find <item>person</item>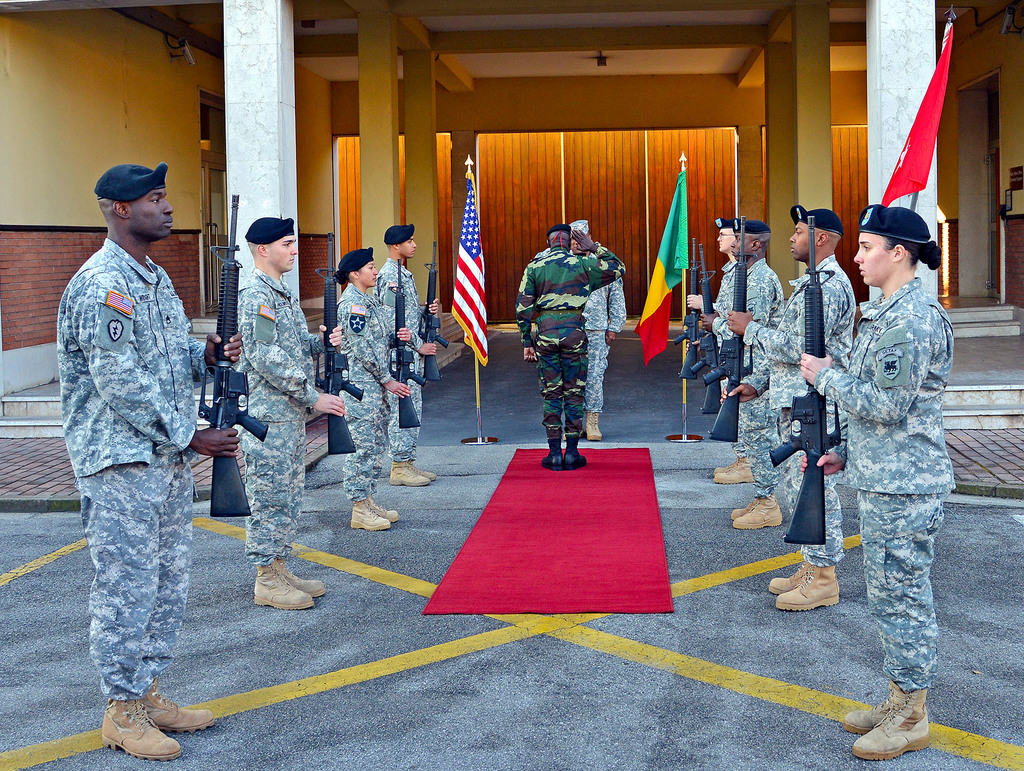
bbox(737, 218, 867, 649)
